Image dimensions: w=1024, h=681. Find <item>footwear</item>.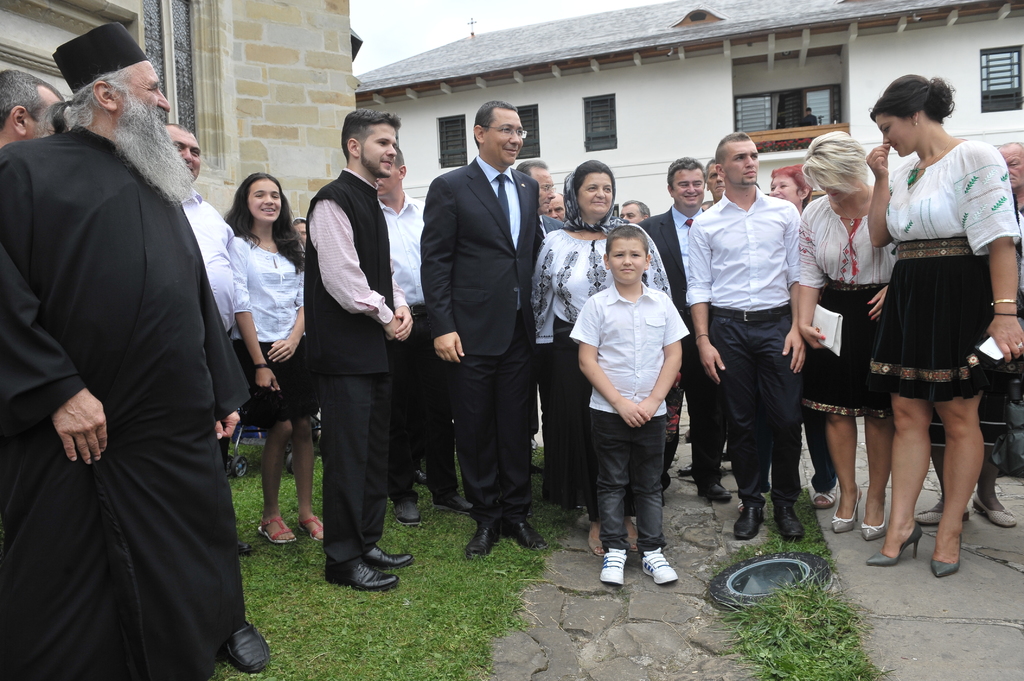
l=643, t=549, r=682, b=582.
